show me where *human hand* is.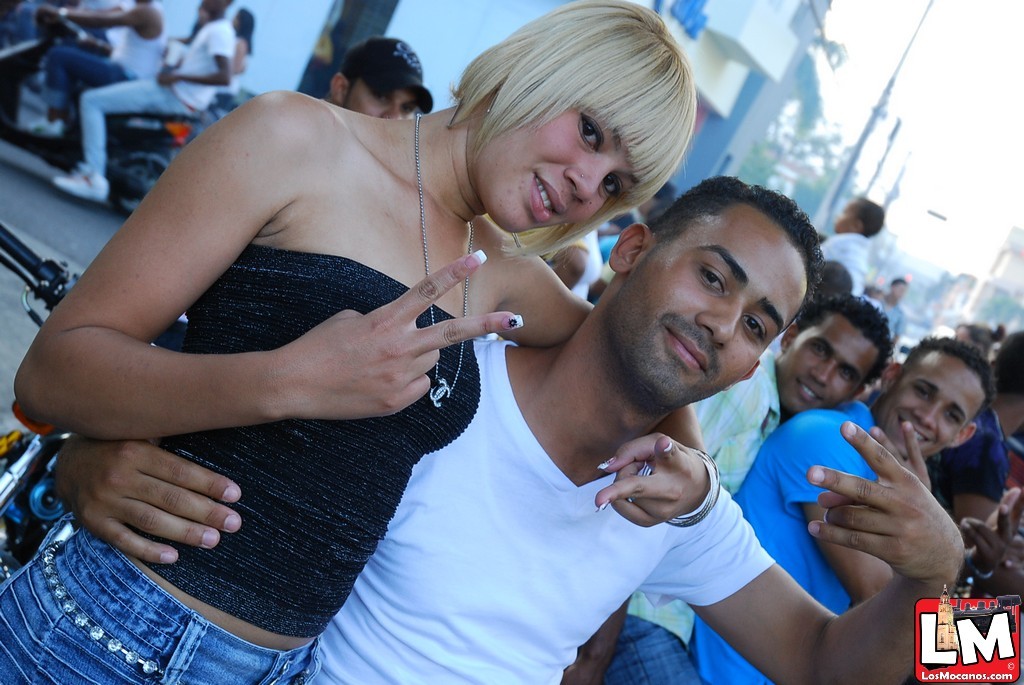
*human hand* is at [43, 433, 248, 566].
